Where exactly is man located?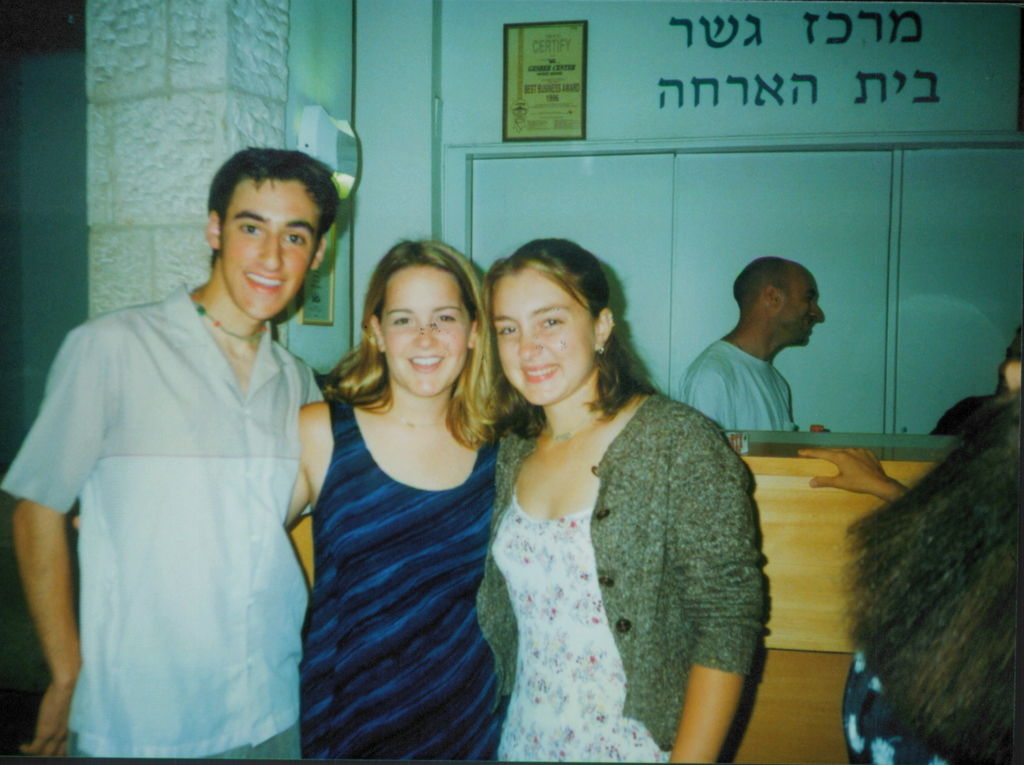
Its bounding box is box=[681, 256, 829, 434].
